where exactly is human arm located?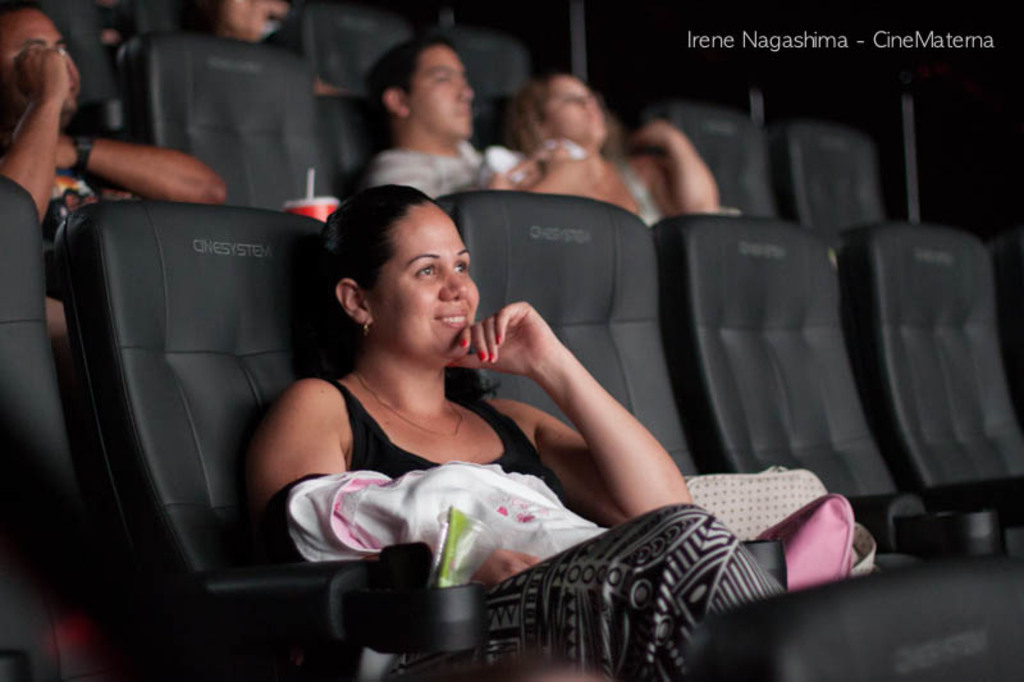
Its bounding box is select_region(454, 297, 699, 528).
